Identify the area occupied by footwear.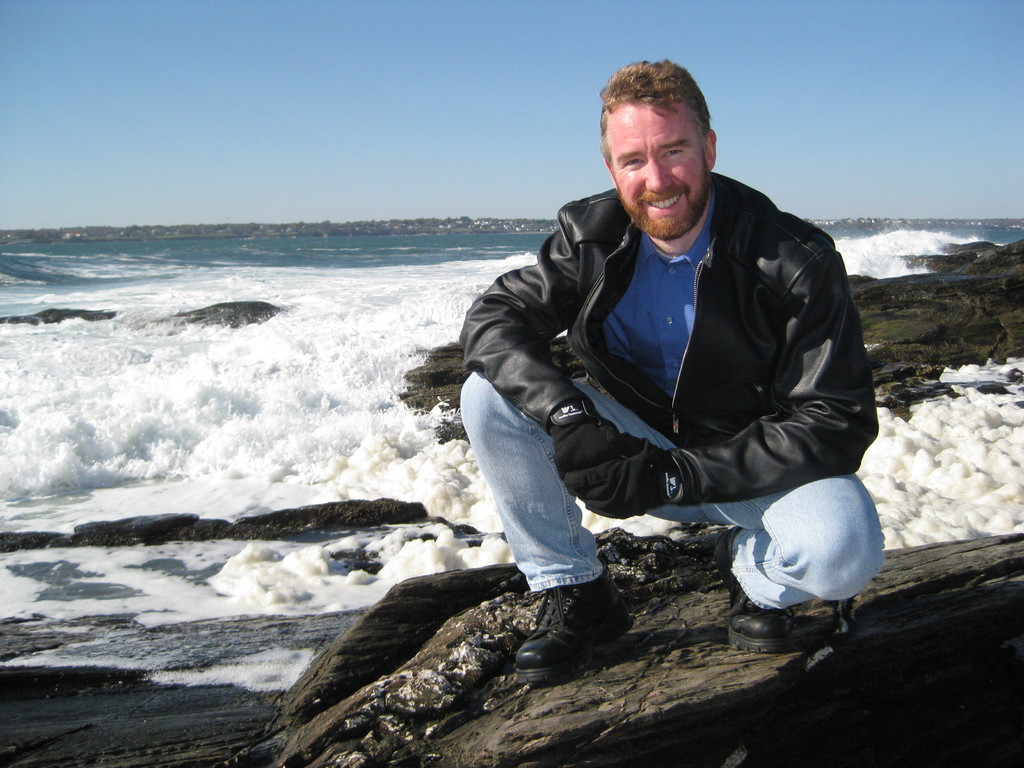
Area: l=511, t=564, r=619, b=685.
